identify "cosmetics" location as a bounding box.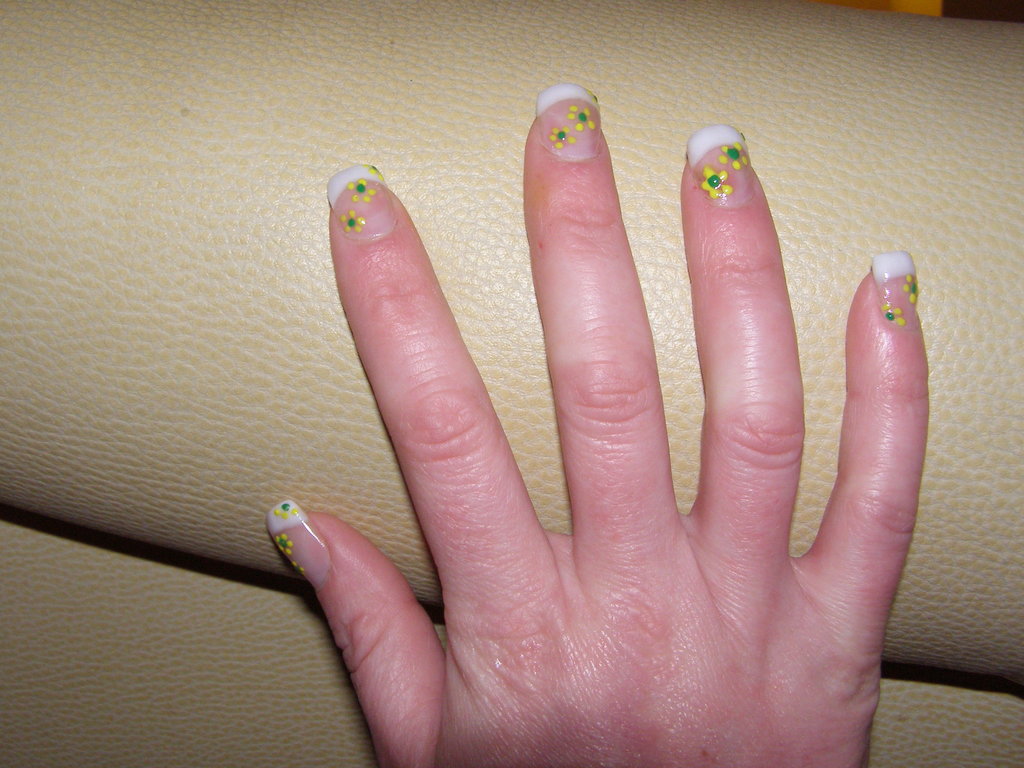
320:158:397:244.
